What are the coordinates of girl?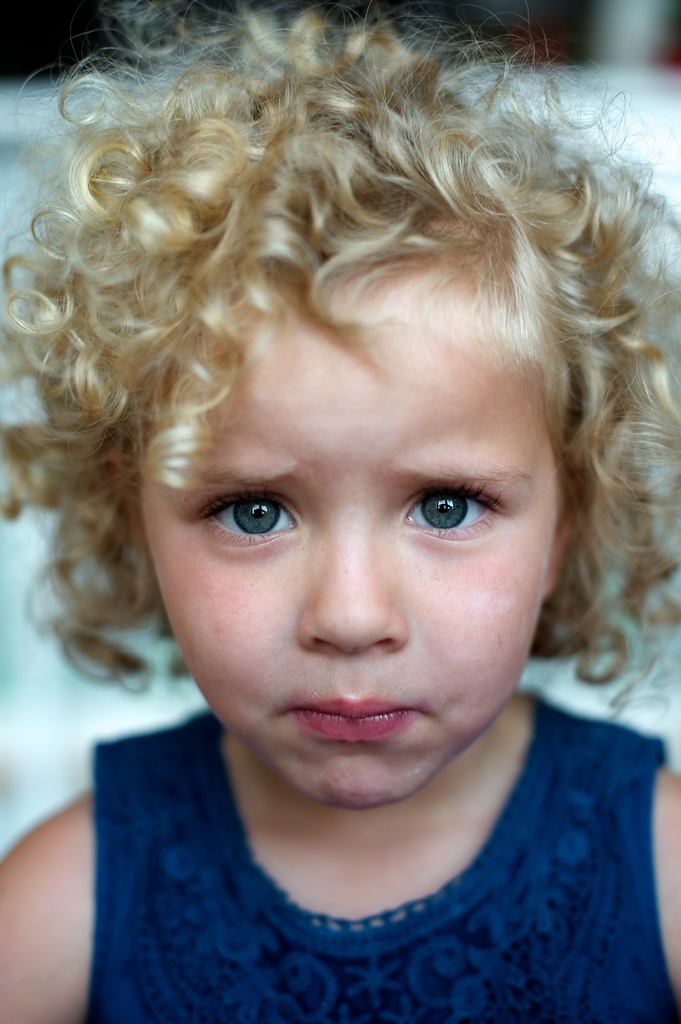
[x1=0, y1=0, x2=680, y2=1023].
